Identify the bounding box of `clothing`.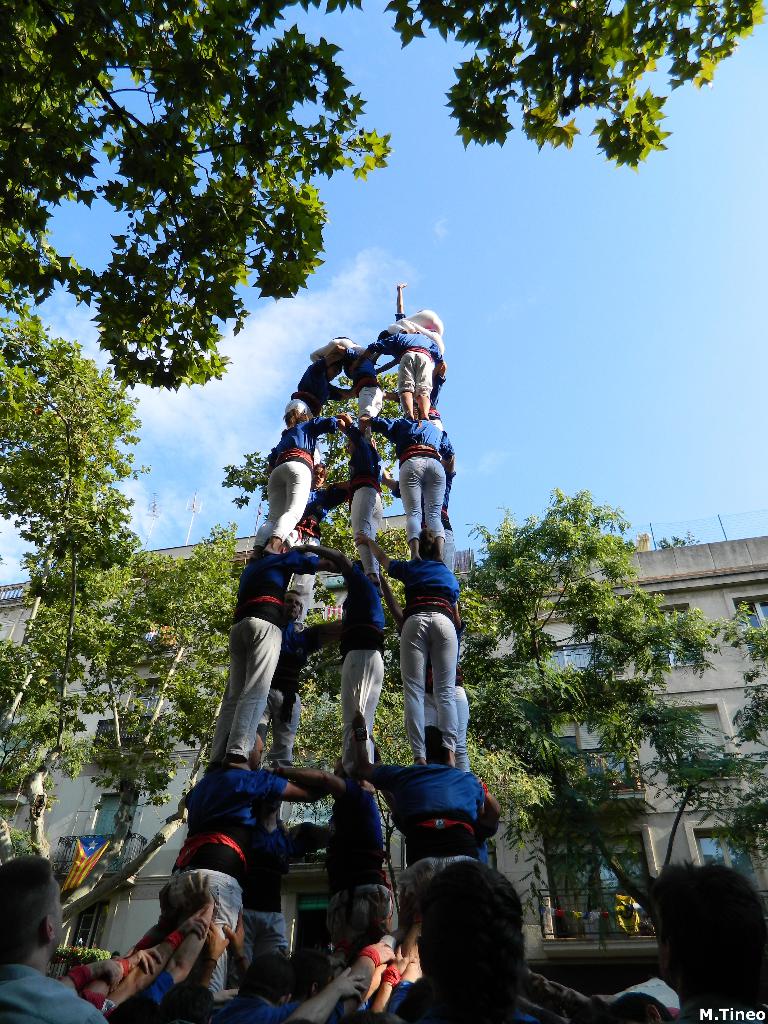
pyautogui.locateOnScreen(163, 826, 242, 992).
